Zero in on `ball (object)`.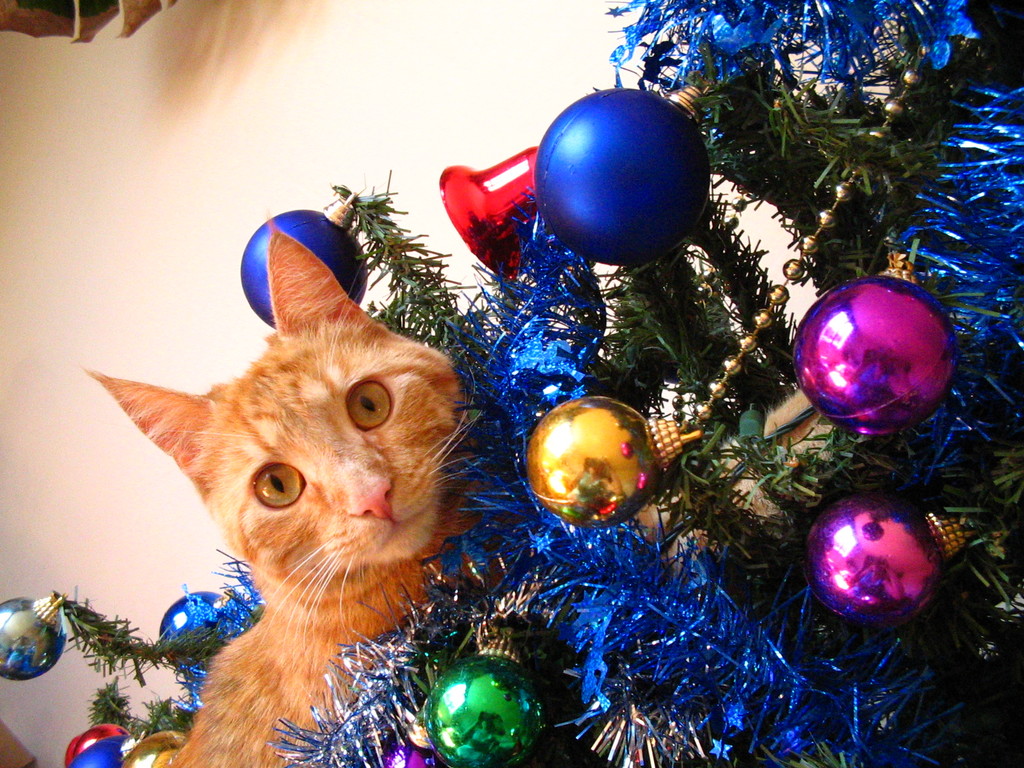
Zeroed in: bbox(534, 84, 713, 266).
